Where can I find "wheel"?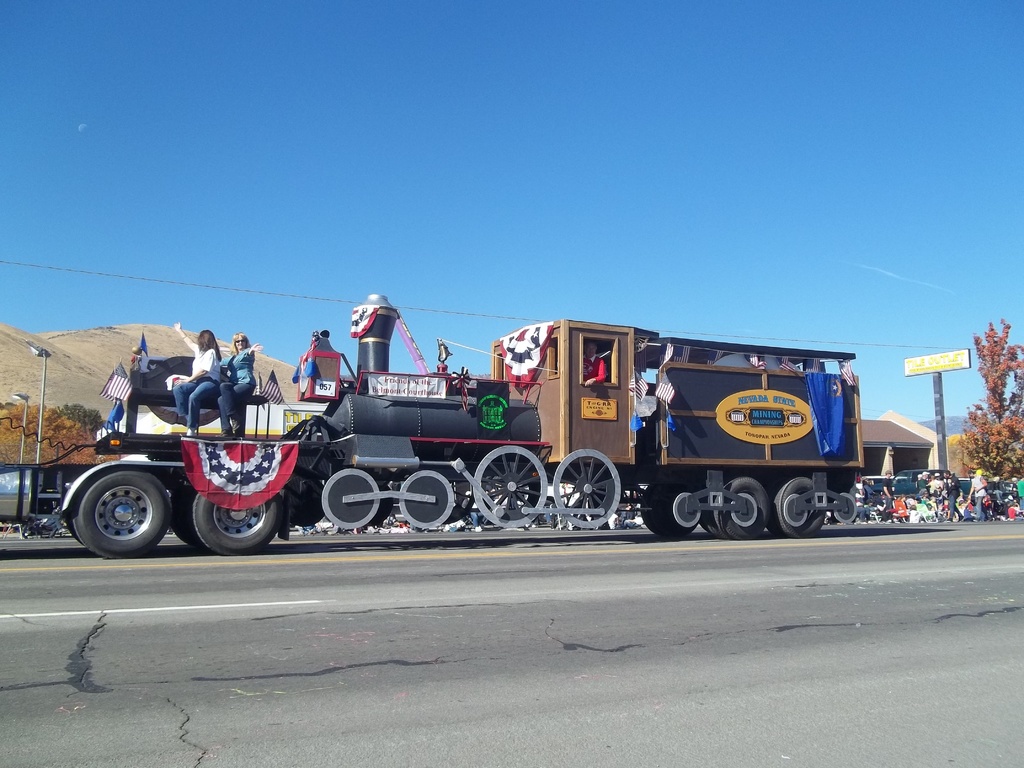
You can find it at {"left": 176, "top": 495, "right": 200, "bottom": 545}.
